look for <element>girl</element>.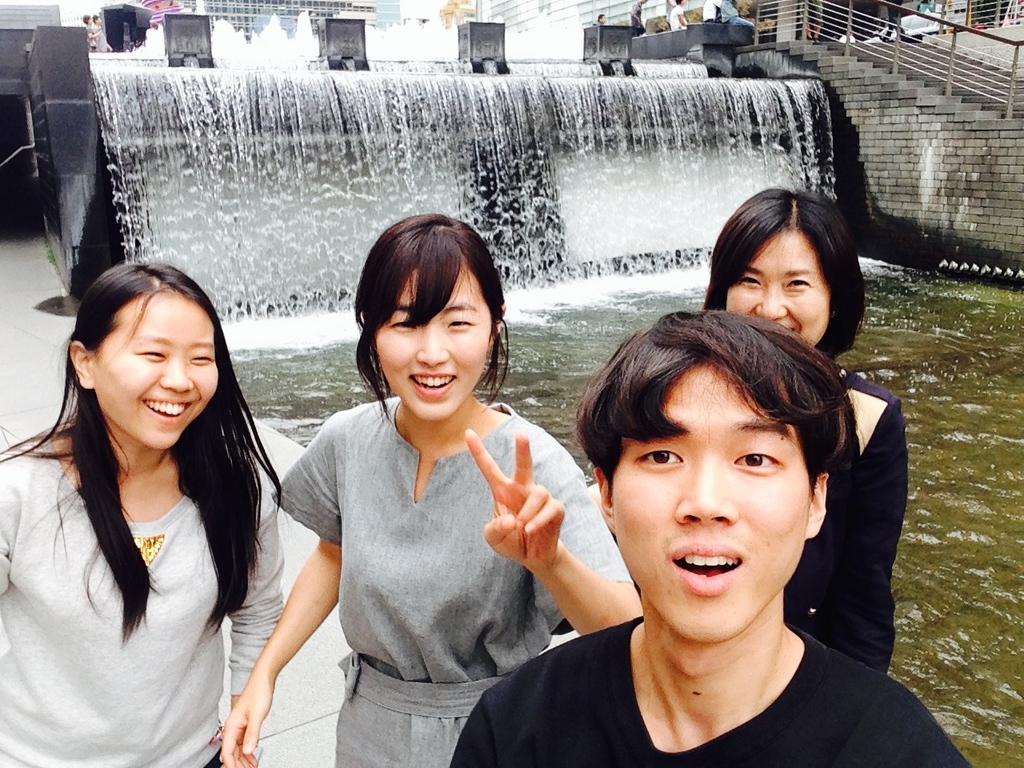
Found: bbox=[0, 266, 286, 767].
